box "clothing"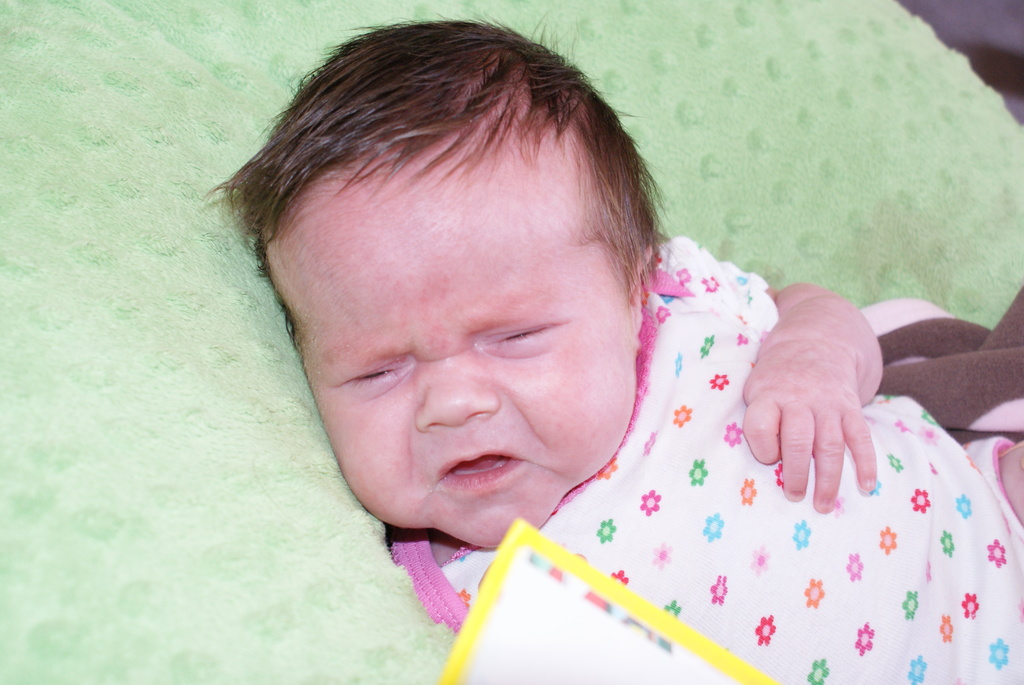
detection(386, 235, 1023, 684)
